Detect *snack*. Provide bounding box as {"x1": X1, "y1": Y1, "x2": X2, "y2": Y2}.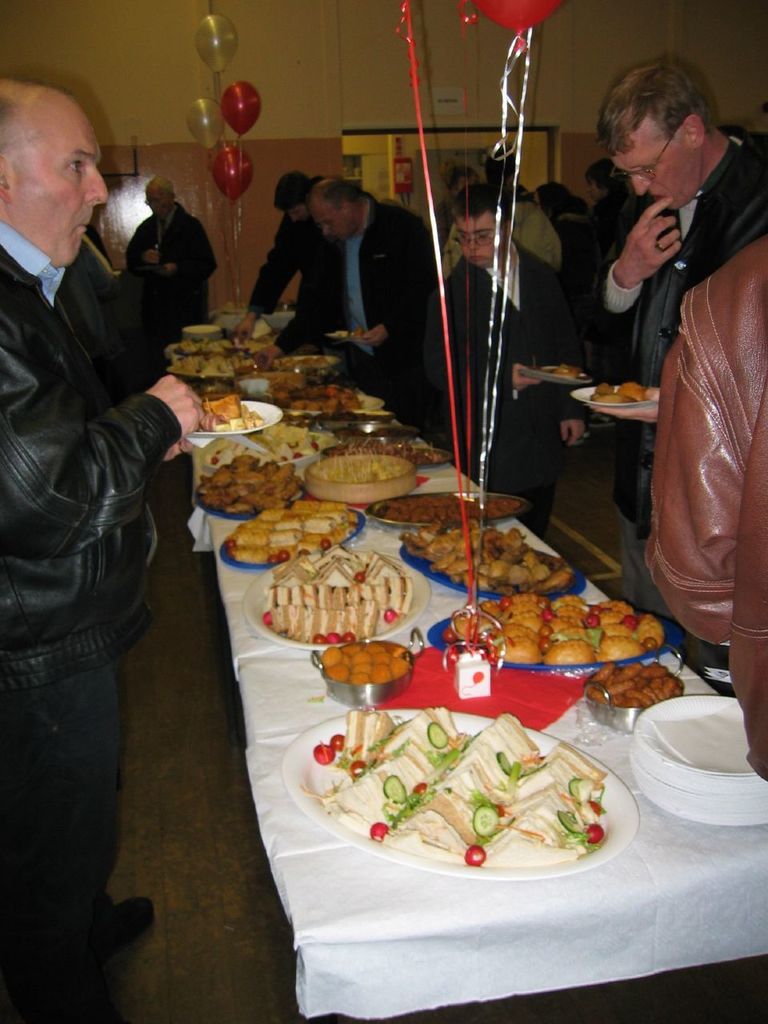
{"x1": 268, "y1": 546, "x2": 412, "y2": 646}.
